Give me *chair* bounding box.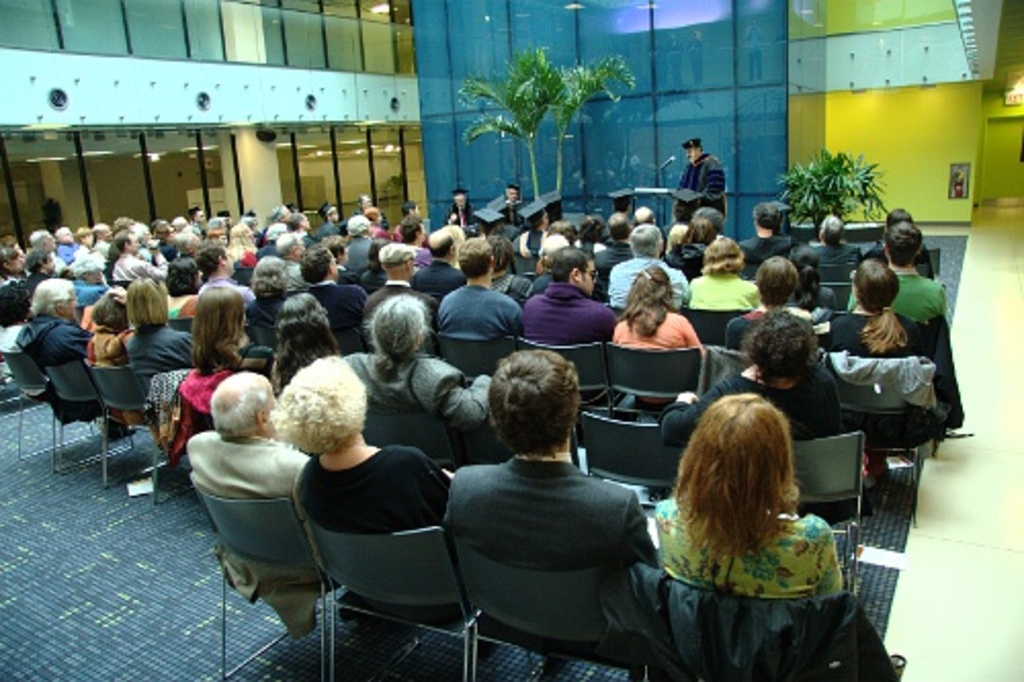
[702, 350, 752, 387].
